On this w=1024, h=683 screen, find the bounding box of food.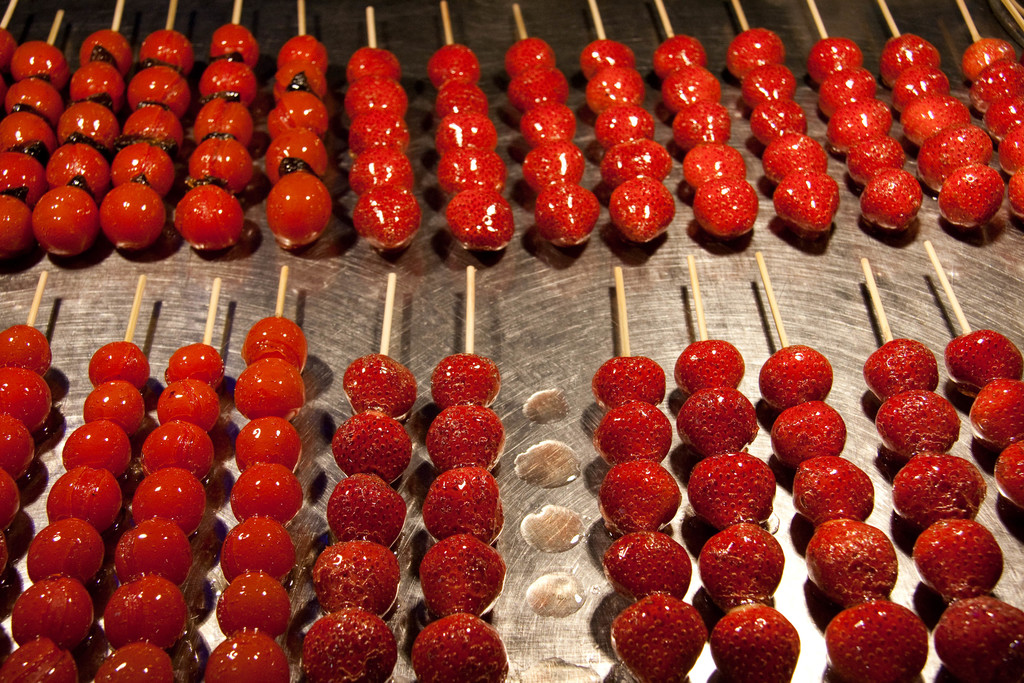
Bounding box: bbox=[63, 416, 134, 480].
